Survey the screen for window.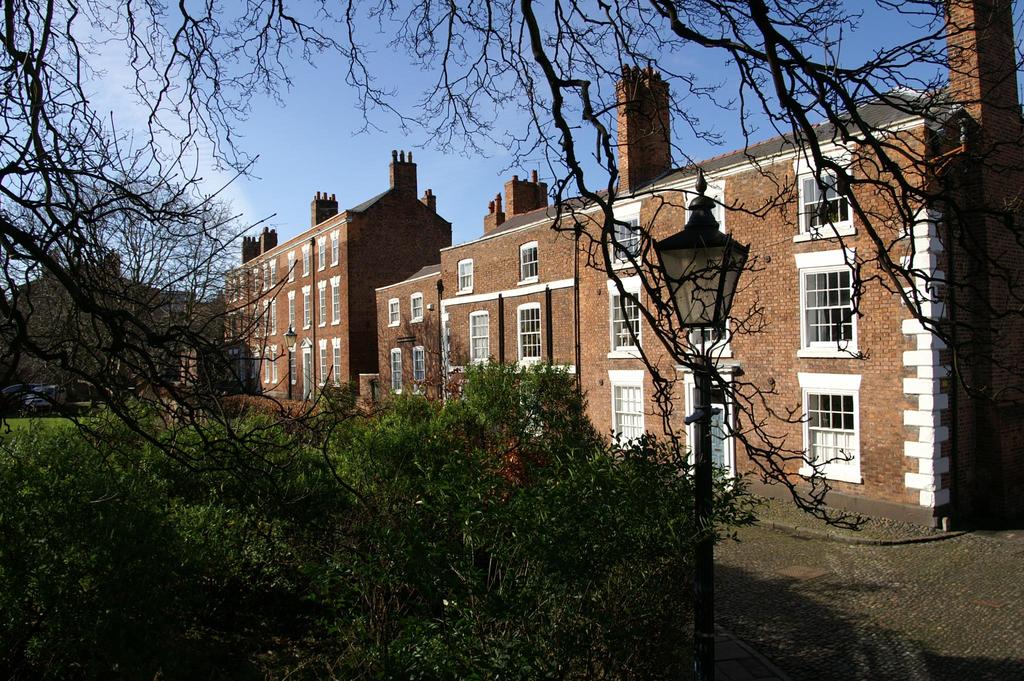
Survey found: select_region(470, 312, 493, 365).
